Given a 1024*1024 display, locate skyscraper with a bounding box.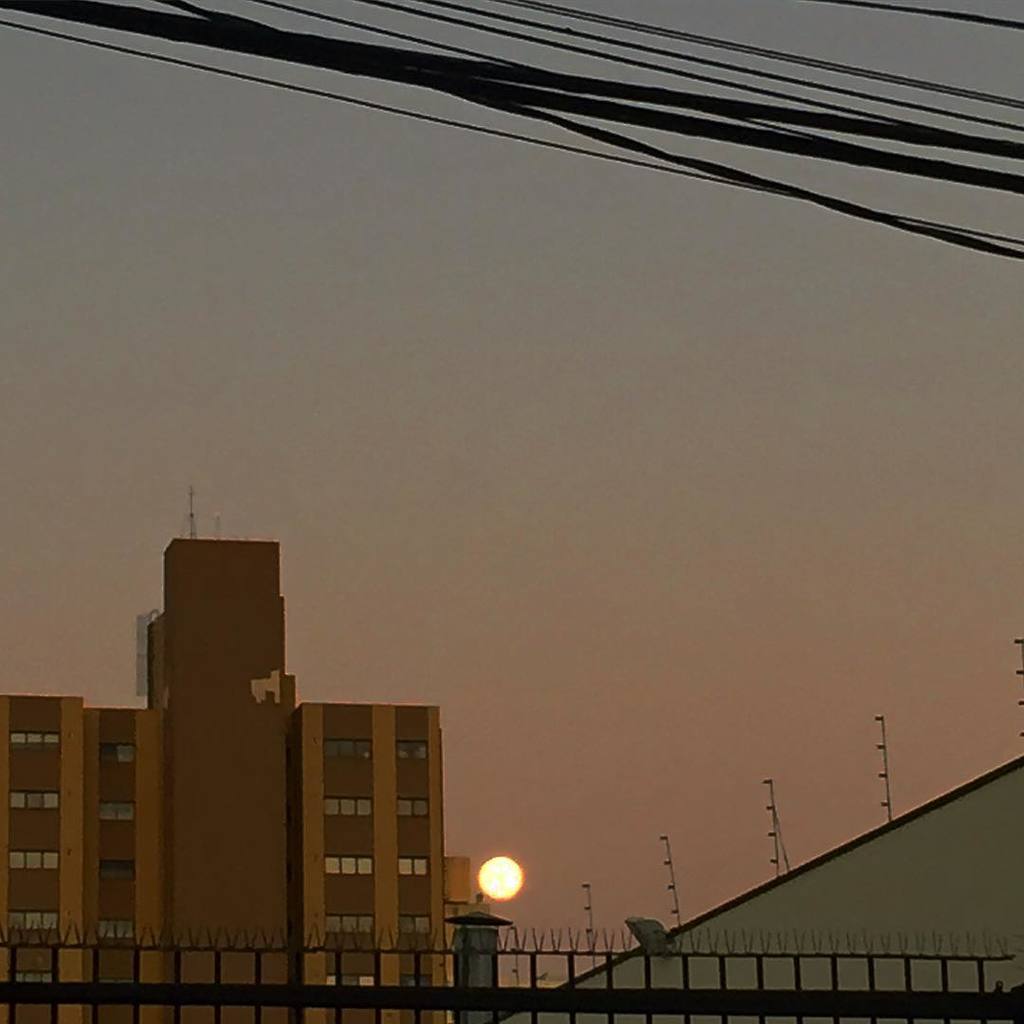
Located: region(156, 540, 300, 1023).
